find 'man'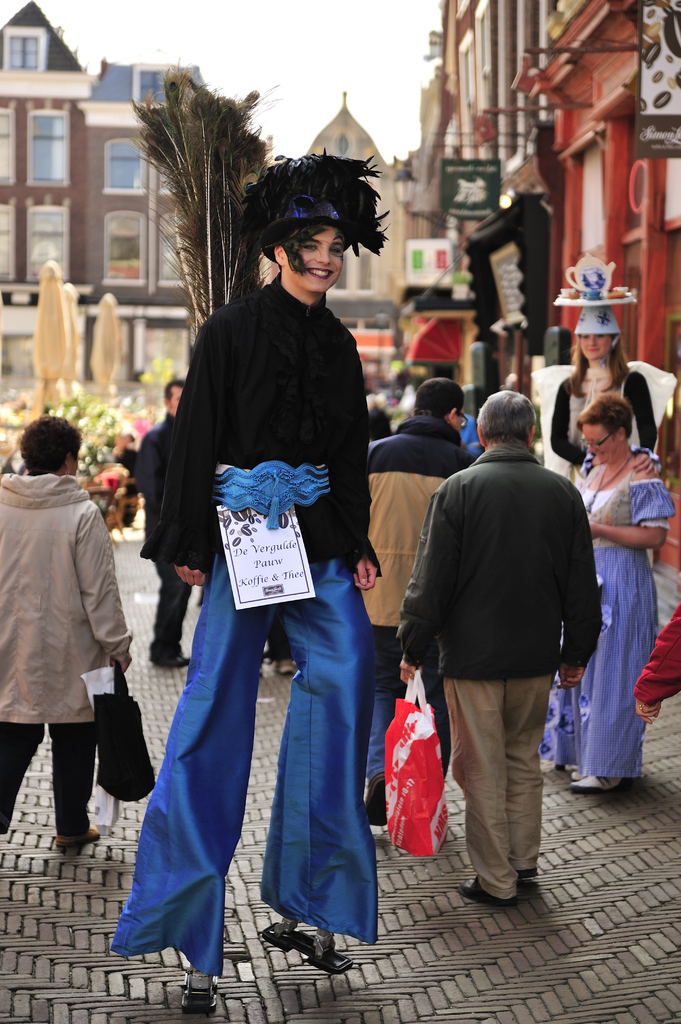
region(410, 383, 607, 917)
